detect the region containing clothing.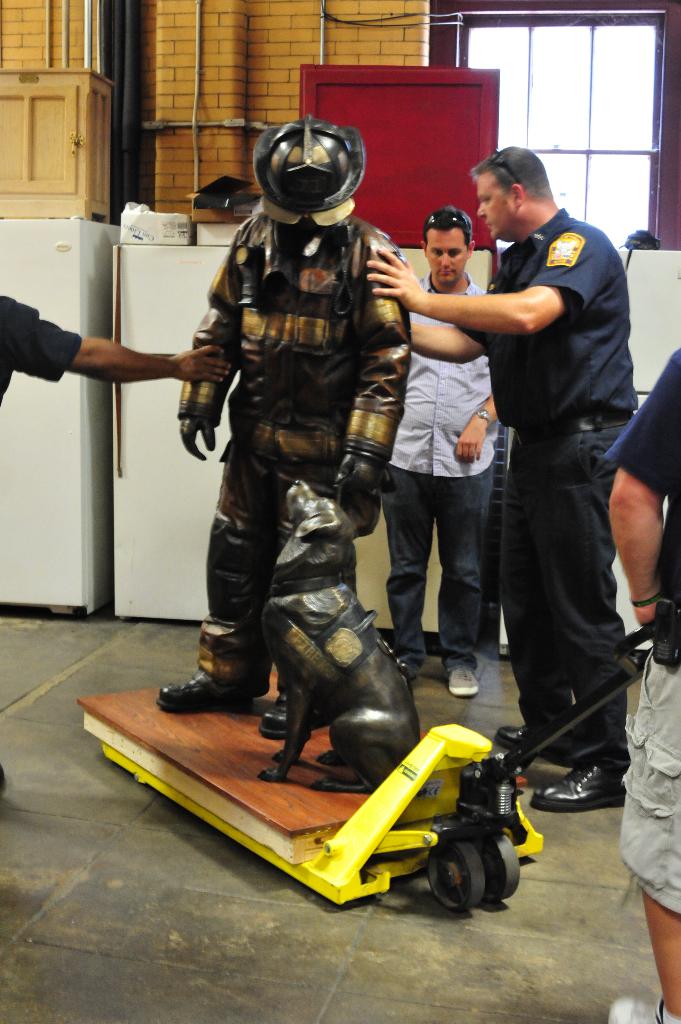
610:344:680:909.
